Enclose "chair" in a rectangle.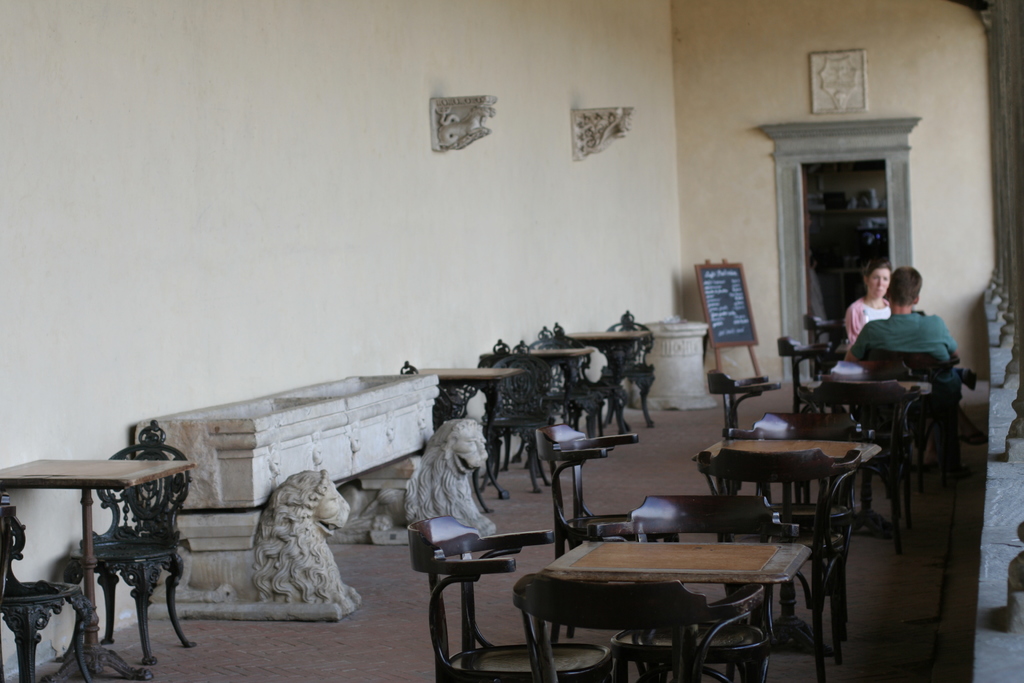
crop(779, 335, 839, 381).
